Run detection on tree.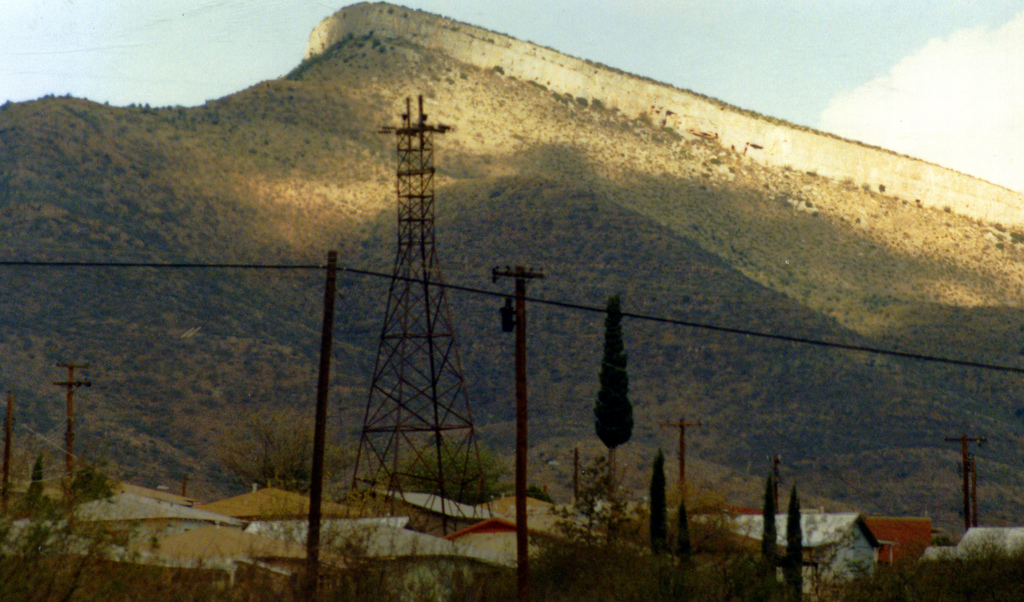
Result: <bbox>649, 467, 675, 560</bbox>.
